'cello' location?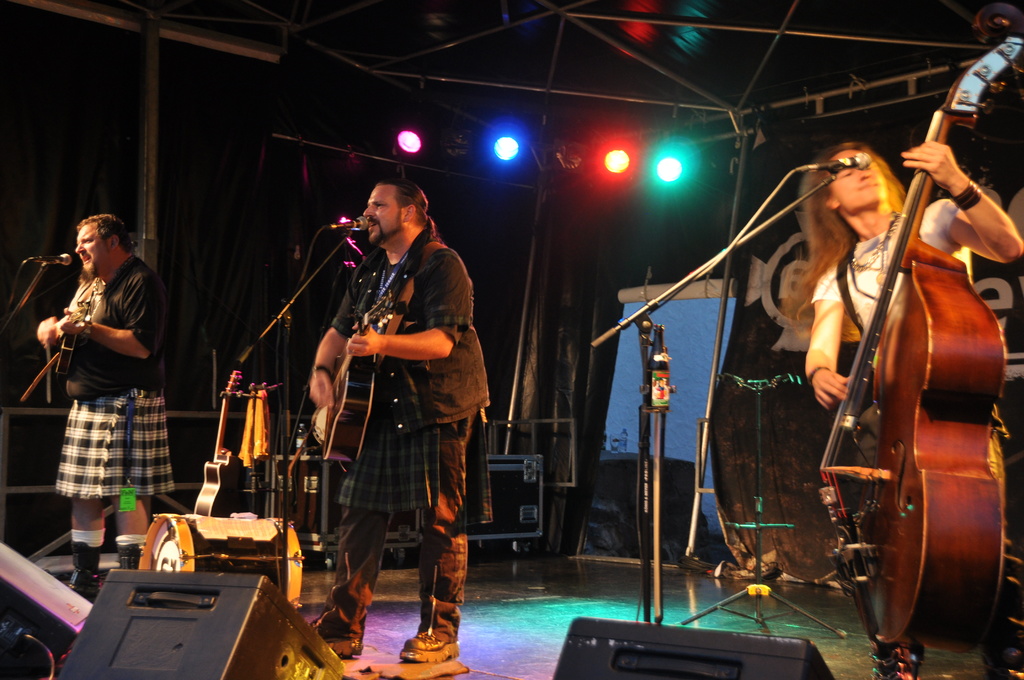
BBox(872, 27, 1023, 667)
